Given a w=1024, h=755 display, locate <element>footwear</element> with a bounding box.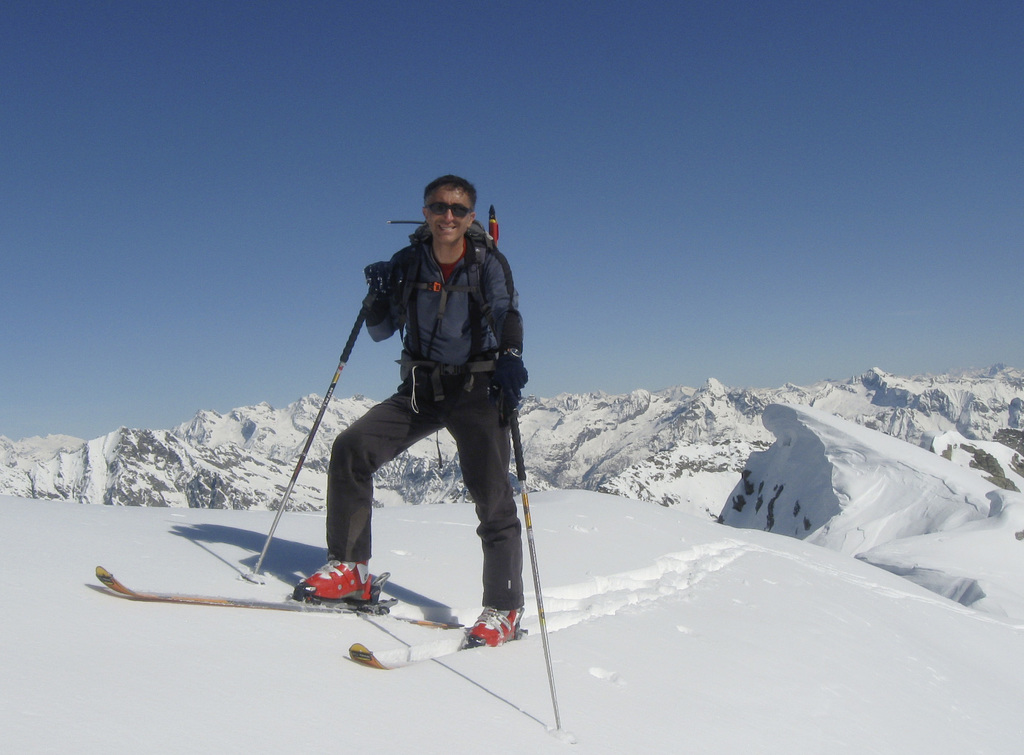
Located: 455:605:524:651.
